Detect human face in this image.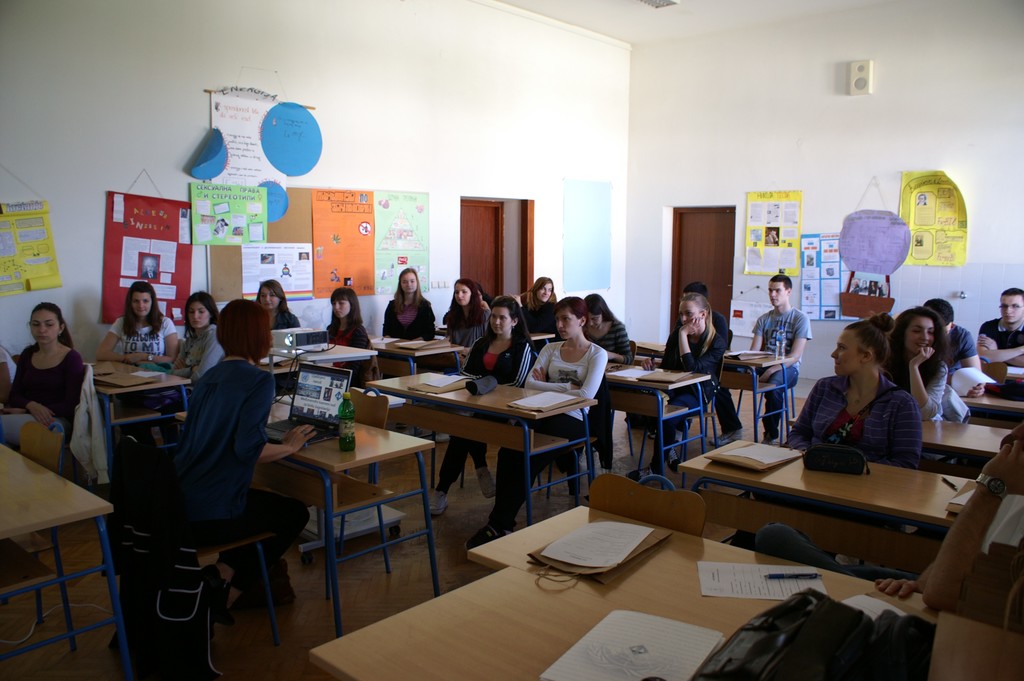
Detection: rect(489, 308, 509, 331).
